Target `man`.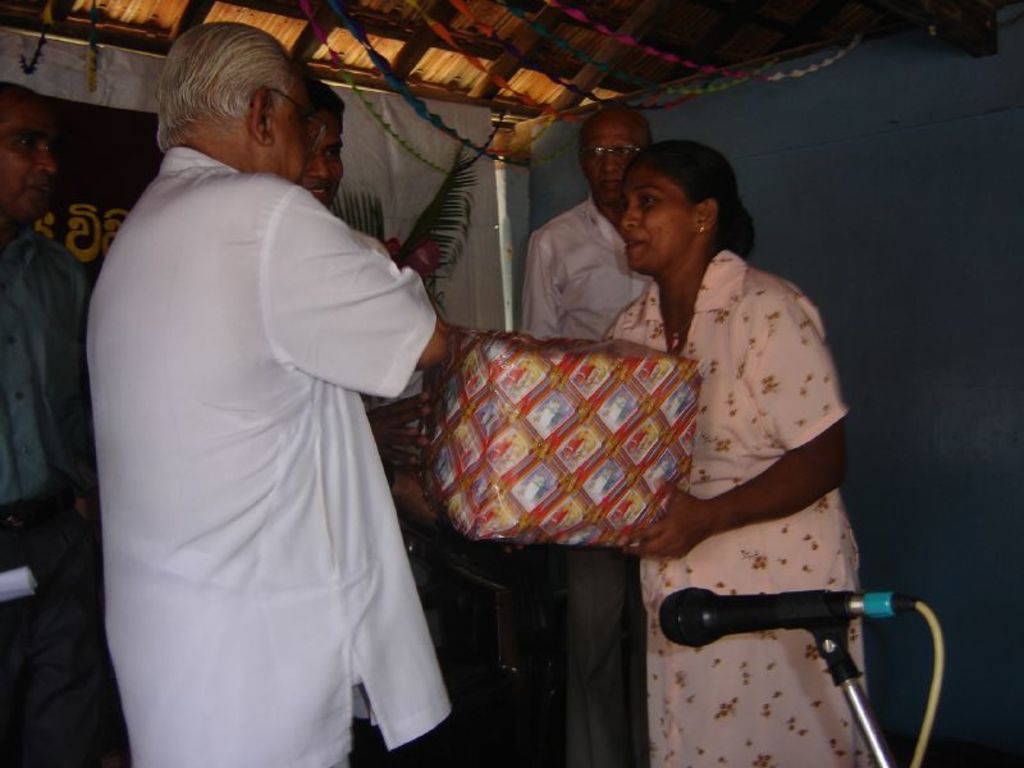
Target region: {"x1": 522, "y1": 110, "x2": 682, "y2": 764}.
